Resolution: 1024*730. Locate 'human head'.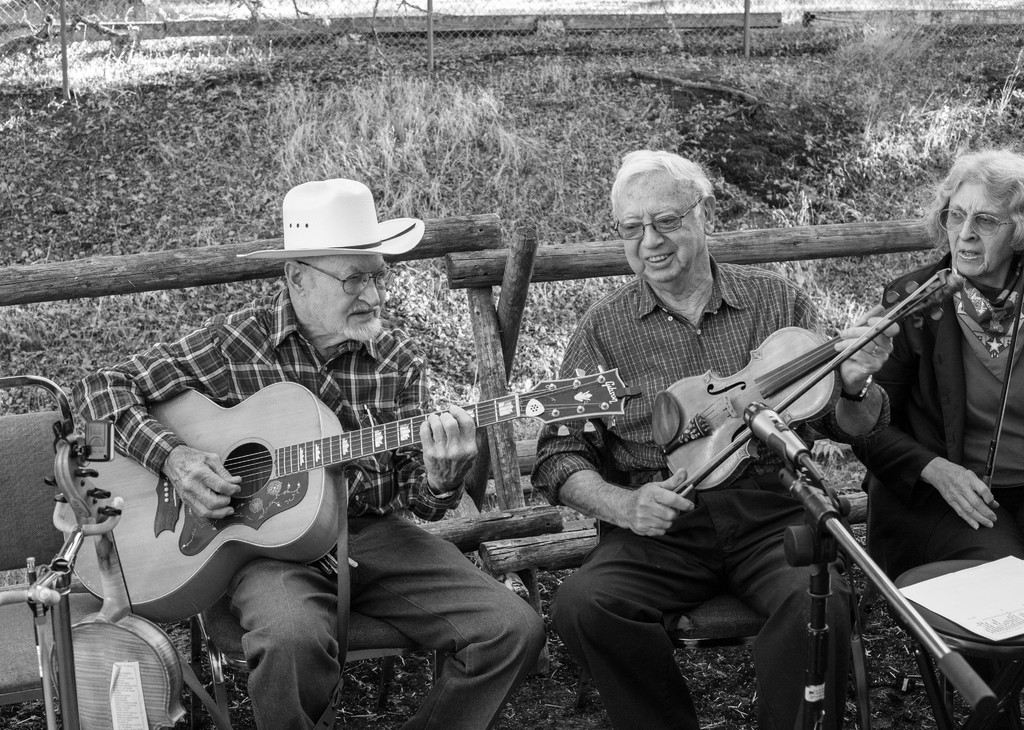
[left=618, top=147, right=739, bottom=282].
